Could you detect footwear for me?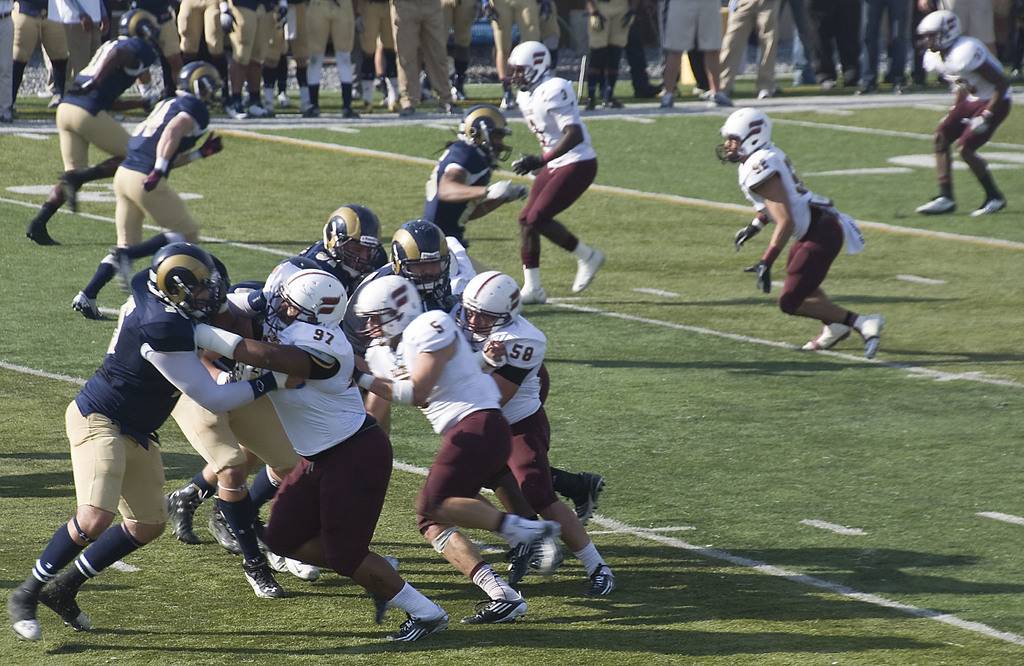
Detection result: box(504, 544, 530, 589).
